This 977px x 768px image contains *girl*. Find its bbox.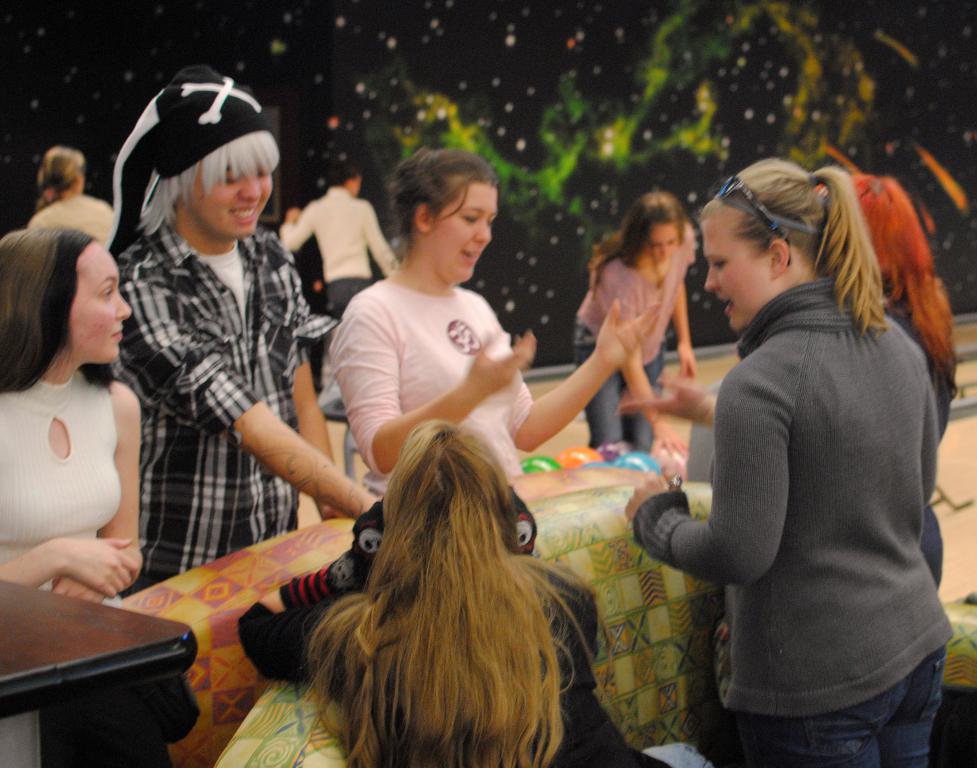
(left=236, top=416, right=678, bottom=767).
